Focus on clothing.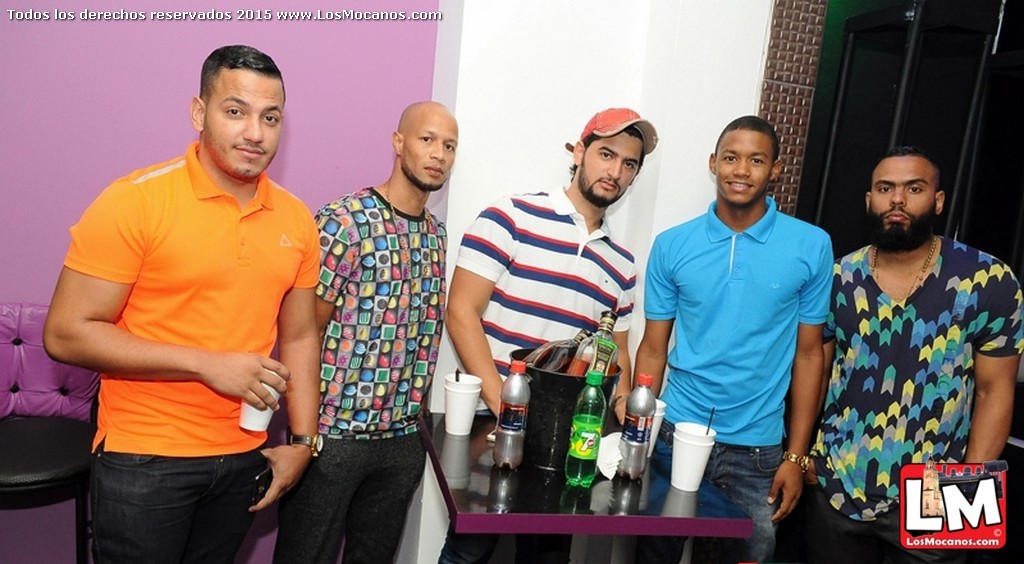
Focused at [x1=57, y1=141, x2=327, y2=563].
